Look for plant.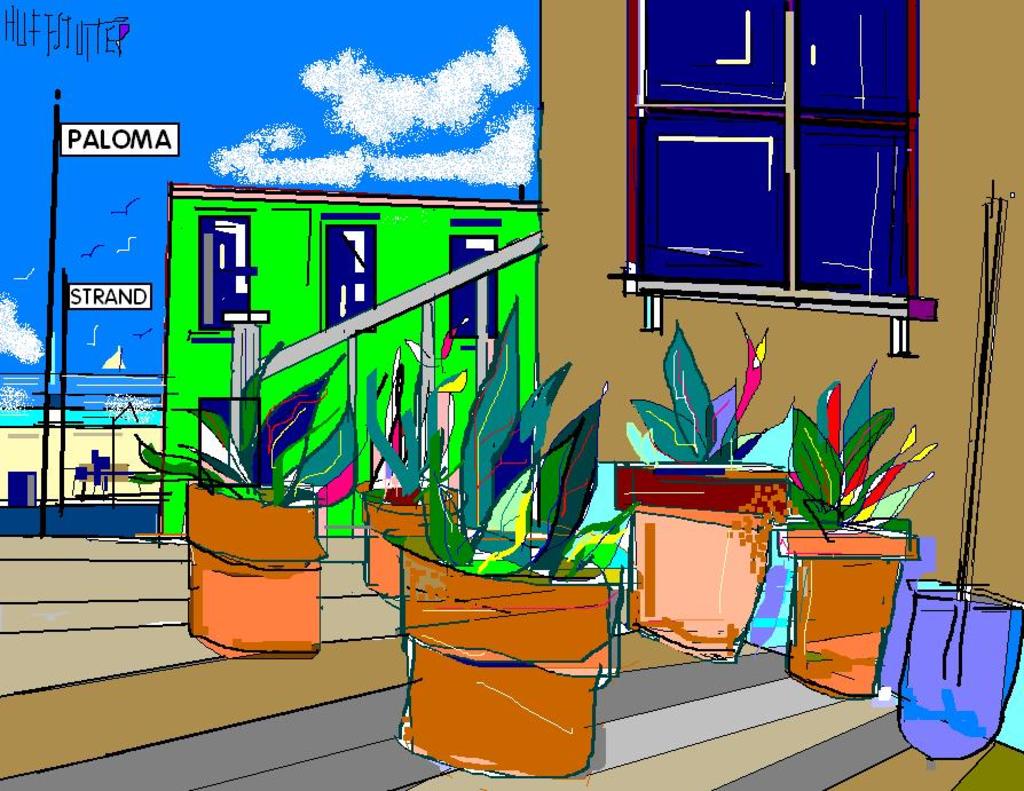
Found: {"x1": 404, "y1": 298, "x2": 645, "y2": 590}.
